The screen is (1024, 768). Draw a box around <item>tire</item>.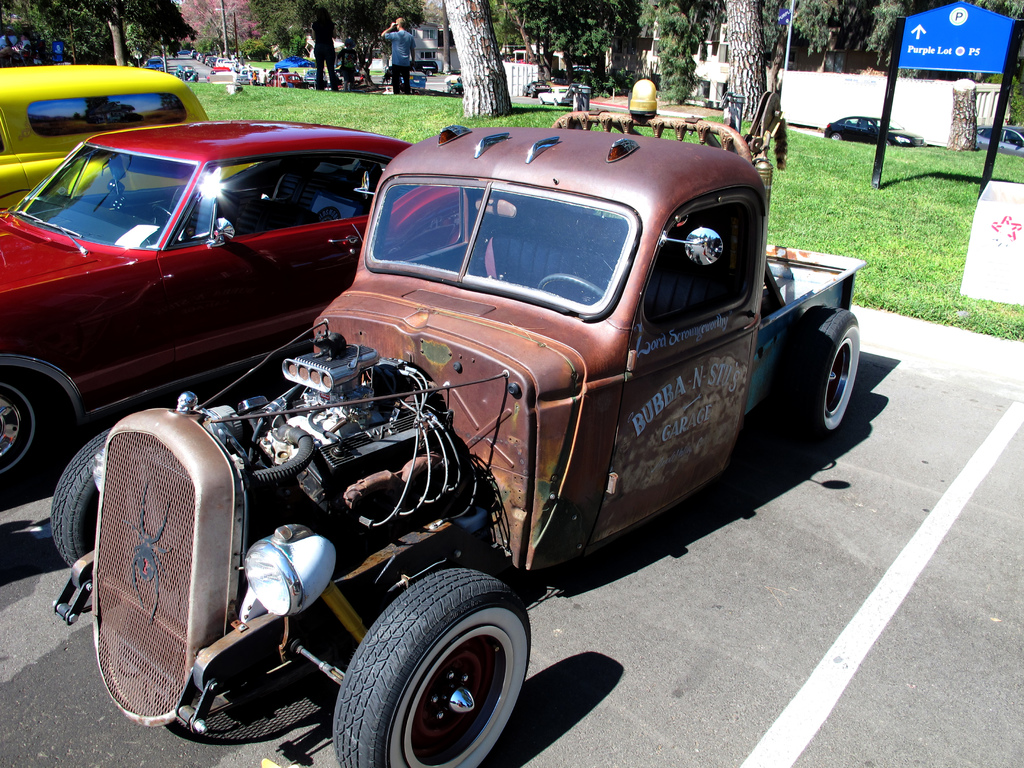
[0, 367, 65, 500].
